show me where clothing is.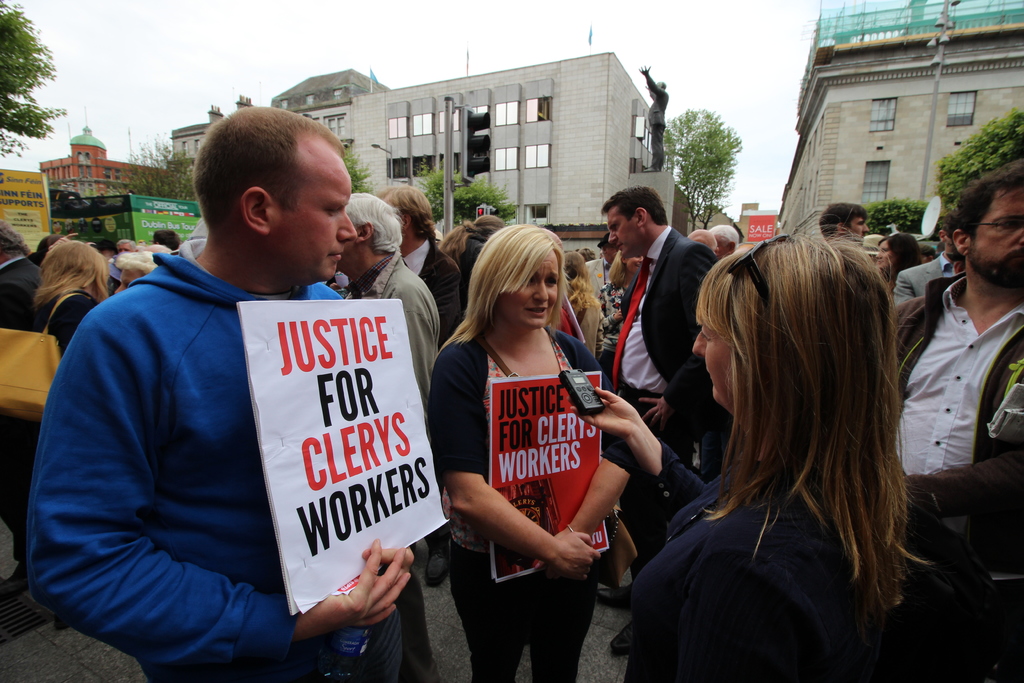
clothing is at (left=586, top=254, right=609, bottom=293).
